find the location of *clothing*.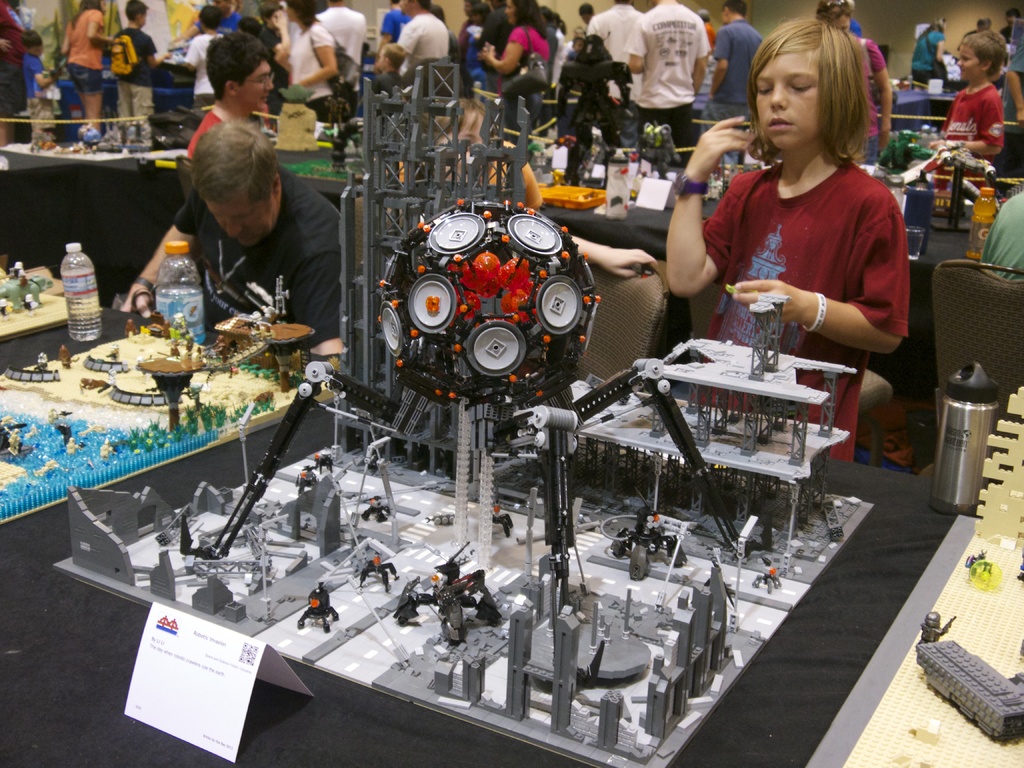
Location: bbox=(981, 196, 1023, 283).
